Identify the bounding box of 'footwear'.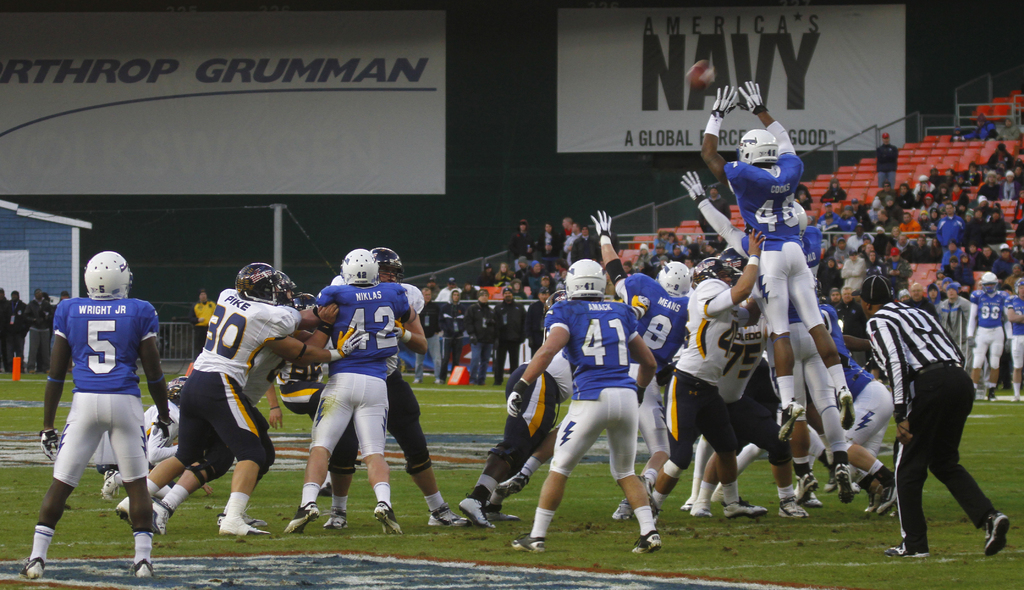
[609,501,634,518].
